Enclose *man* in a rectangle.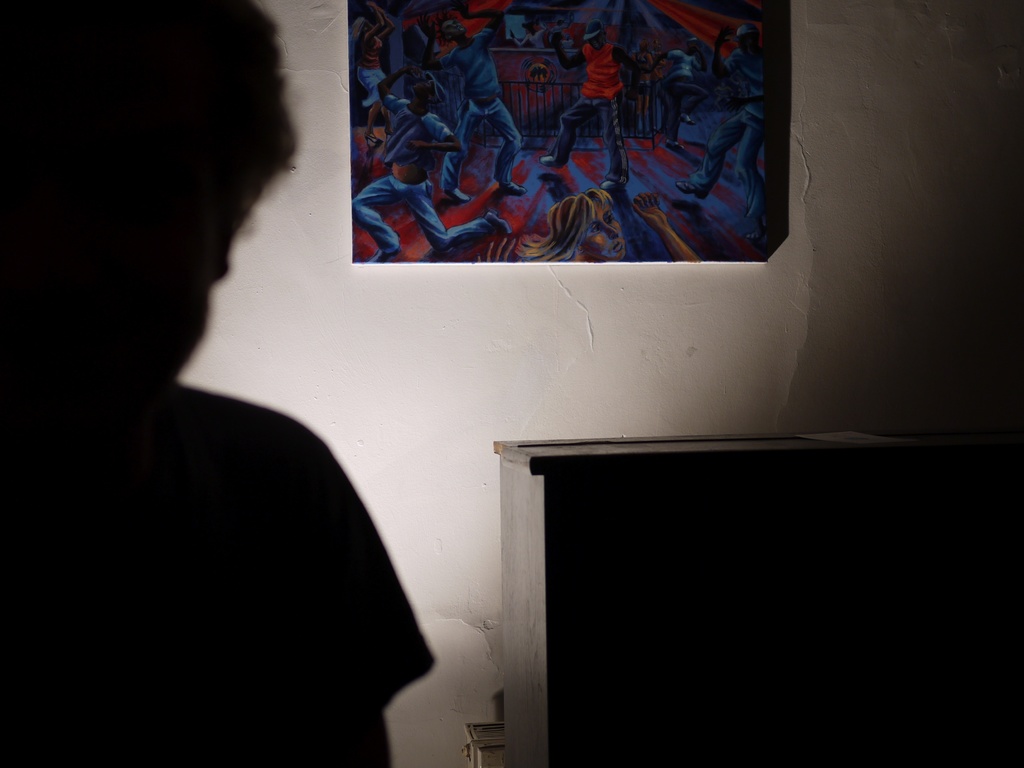
[x1=346, y1=61, x2=509, y2=265].
